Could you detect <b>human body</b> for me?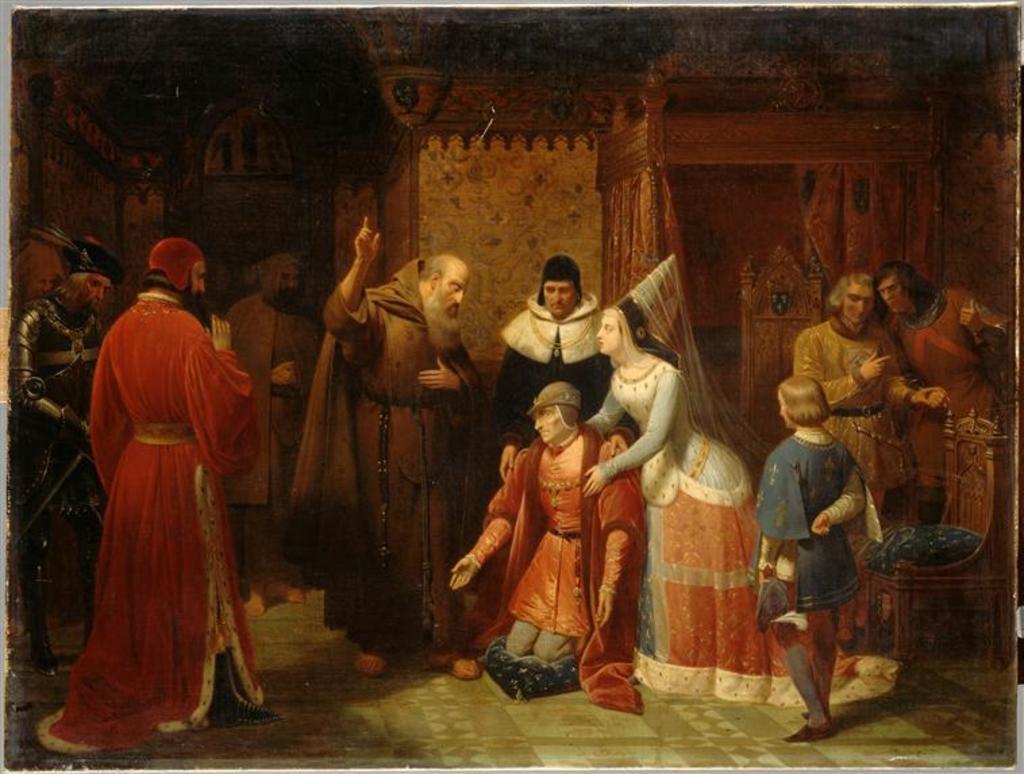
Detection result: [x1=217, y1=290, x2=316, y2=619].
